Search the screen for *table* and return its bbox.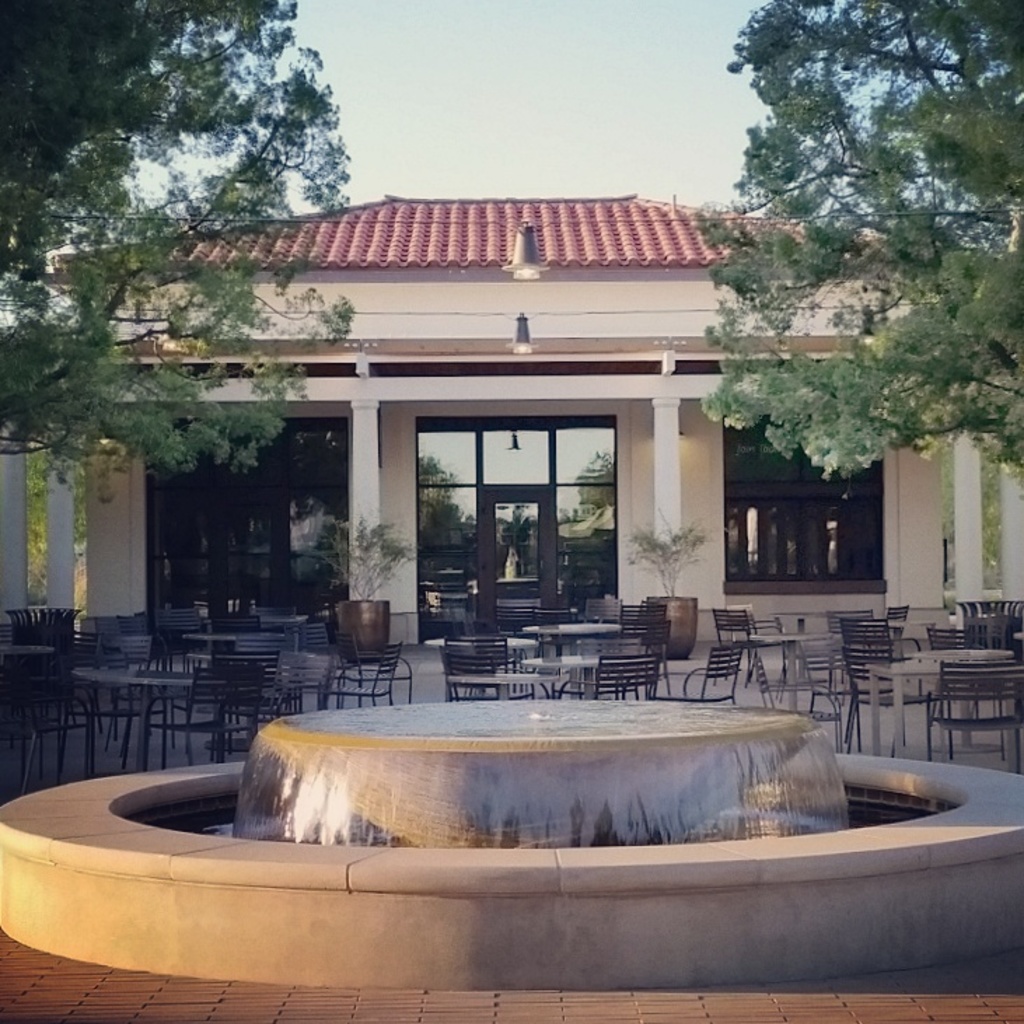
Found: x1=234 y1=608 x2=308 y2=649.
